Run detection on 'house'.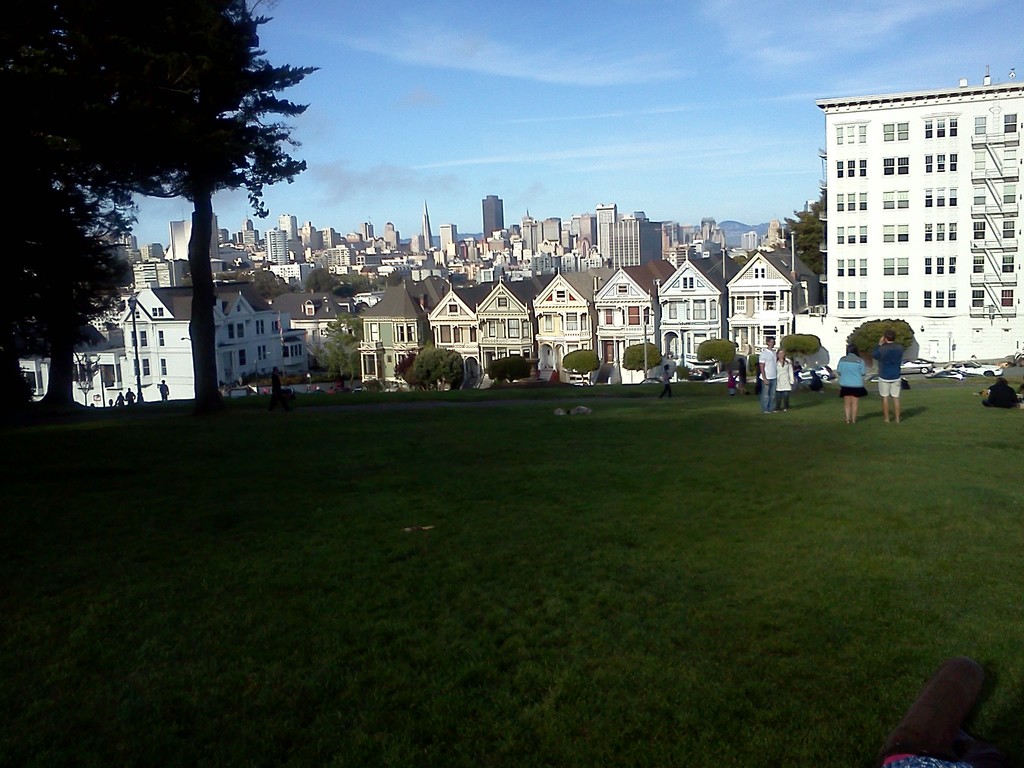
Result: <region>376, 230, 405, 260</region>.
